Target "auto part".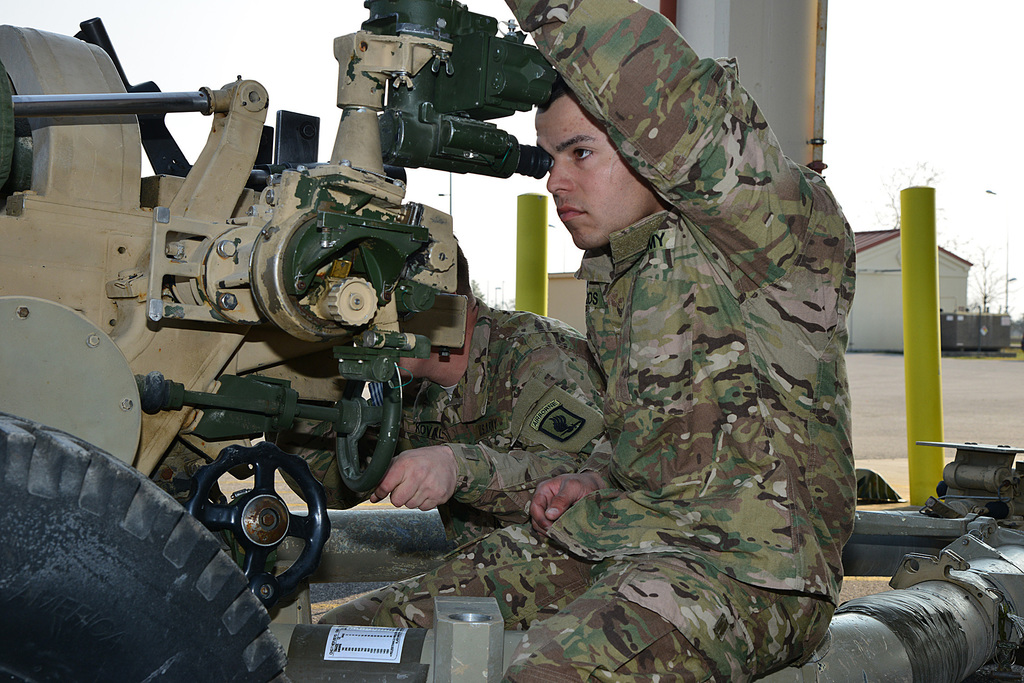
Target region: <bbox>0, 407, 293, 682</bbox>.
